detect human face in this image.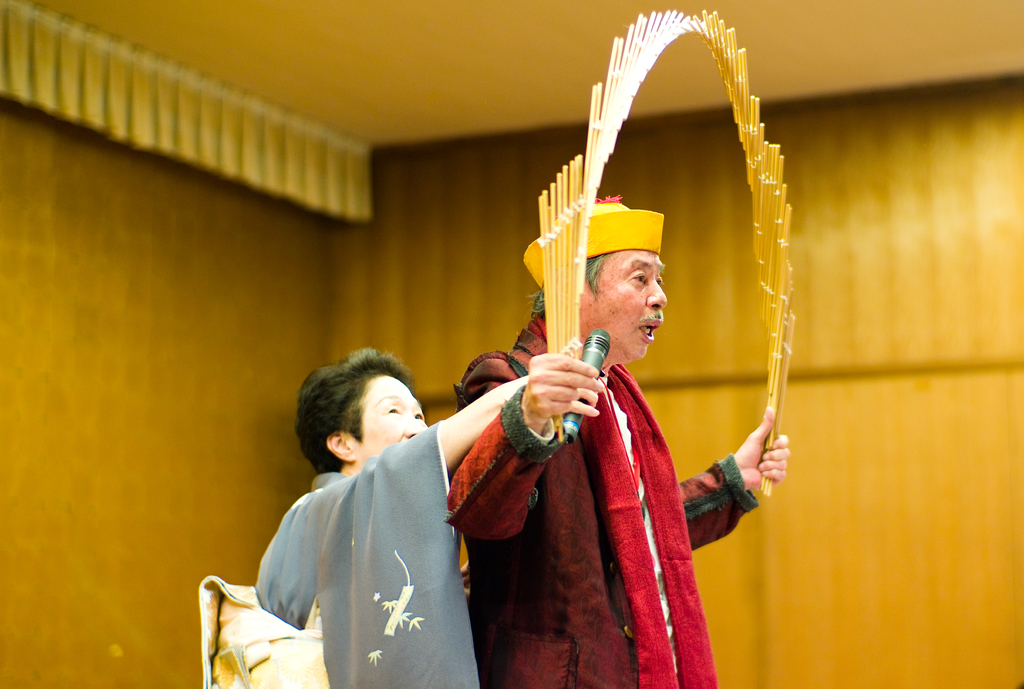
Detection: Rect(579, 250, 668, 363).
